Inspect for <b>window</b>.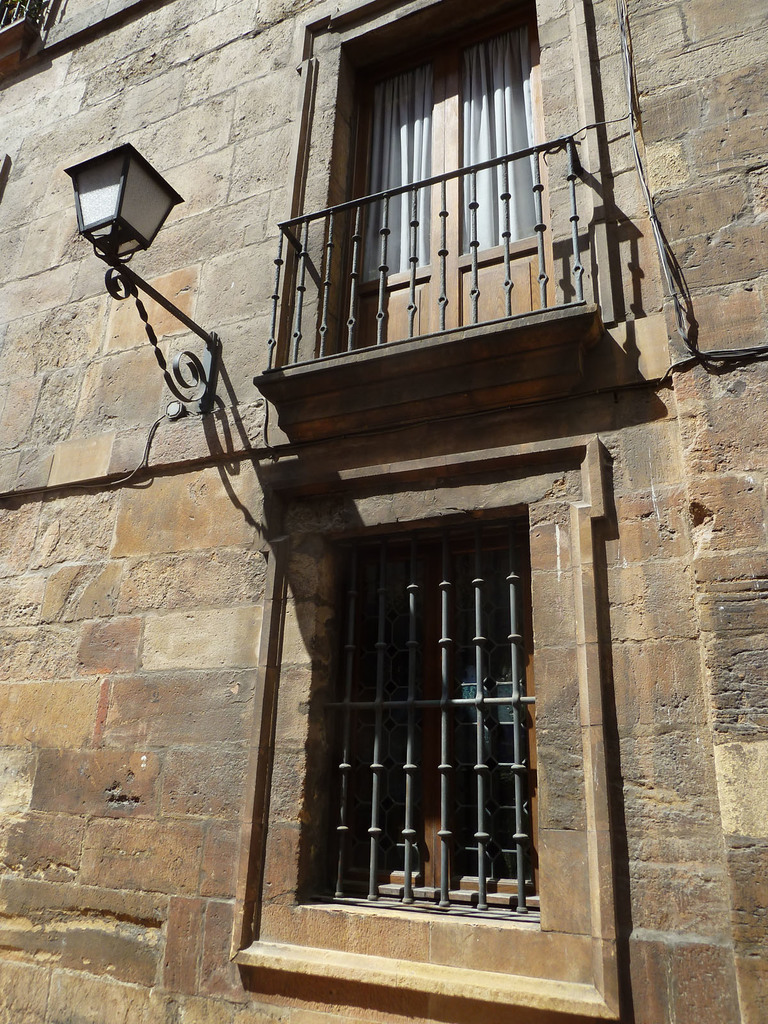
Inspection: (left=308, top=510, right=544, bottom=914).
